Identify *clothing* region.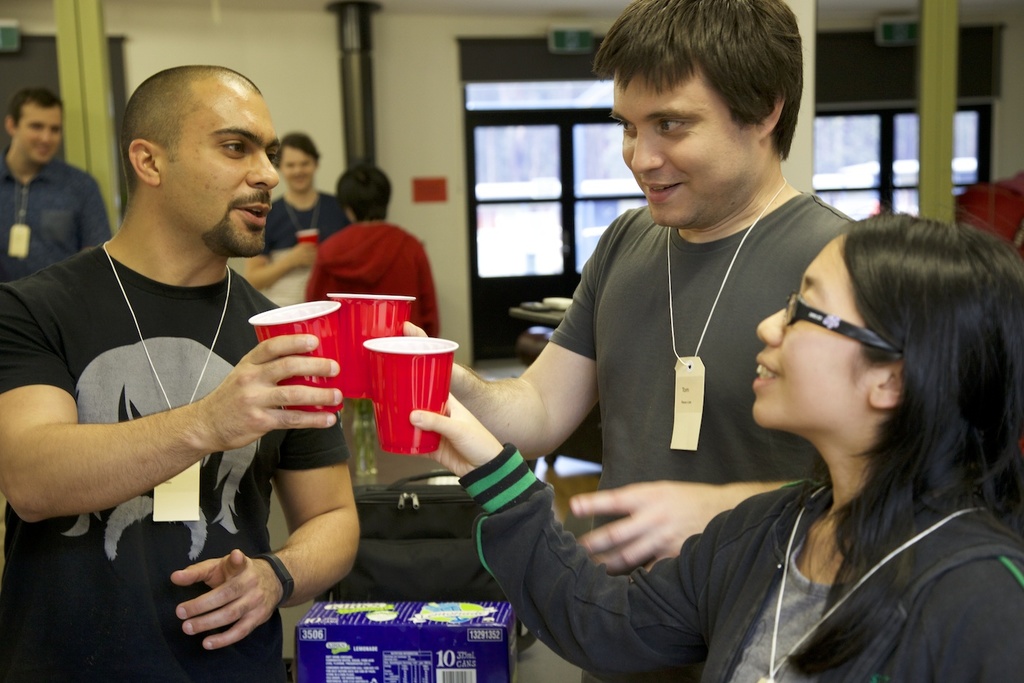
Region: box(0, 148, 114, 289).
